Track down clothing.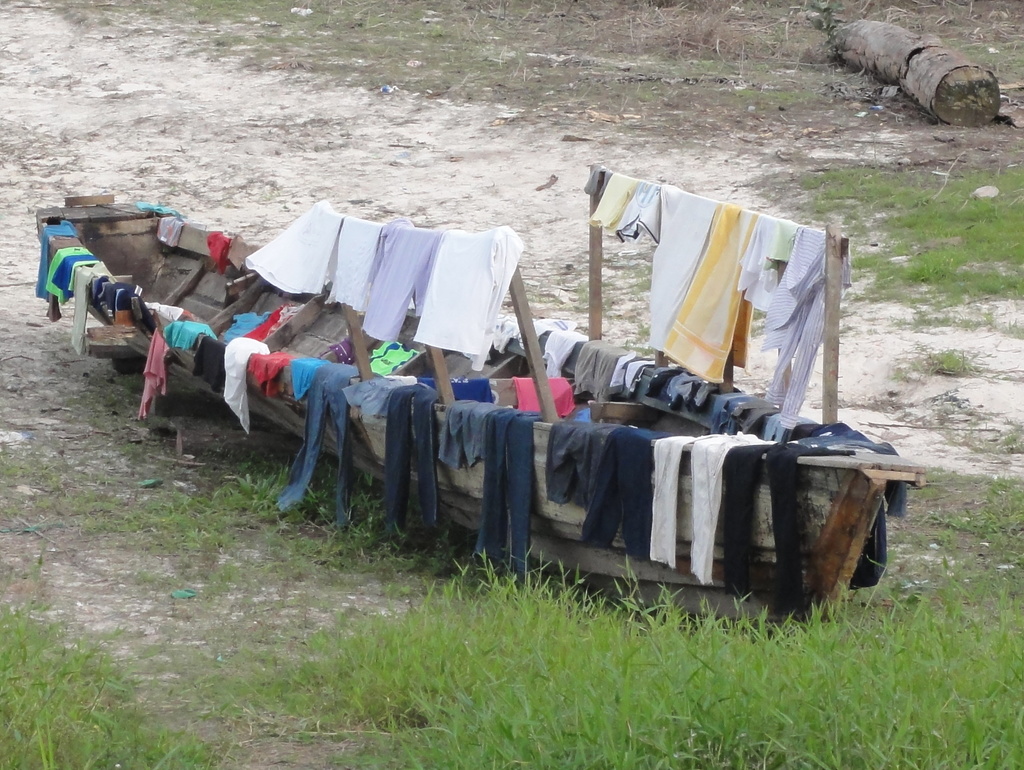
Tracked to [left=200, top=335, right=229, bottom=388].
